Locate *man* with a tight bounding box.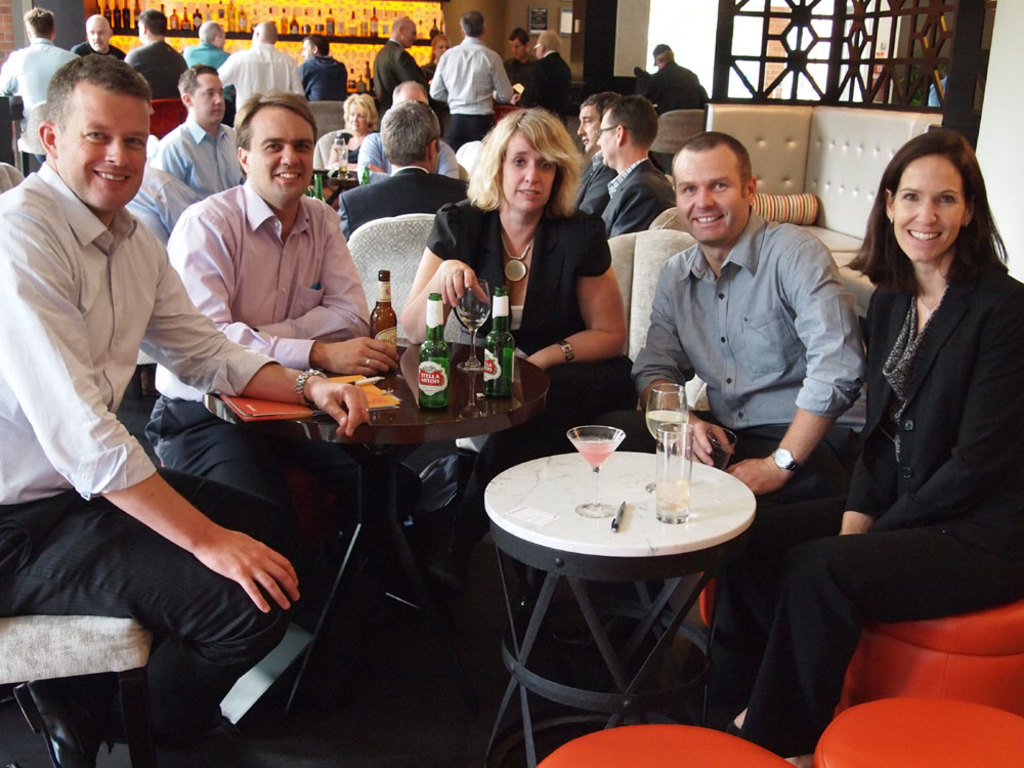
detection(641, 34, 699, 111).
